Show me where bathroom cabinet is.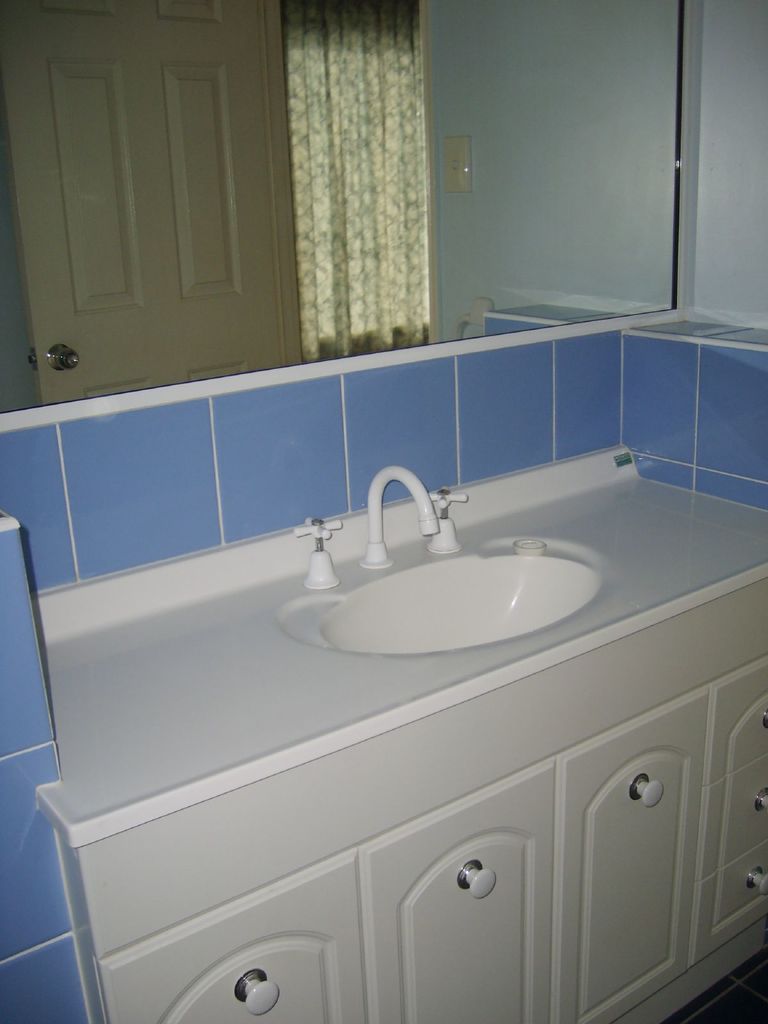
bathroom cabinet is at Rect(27, 451, 767, 1023).
